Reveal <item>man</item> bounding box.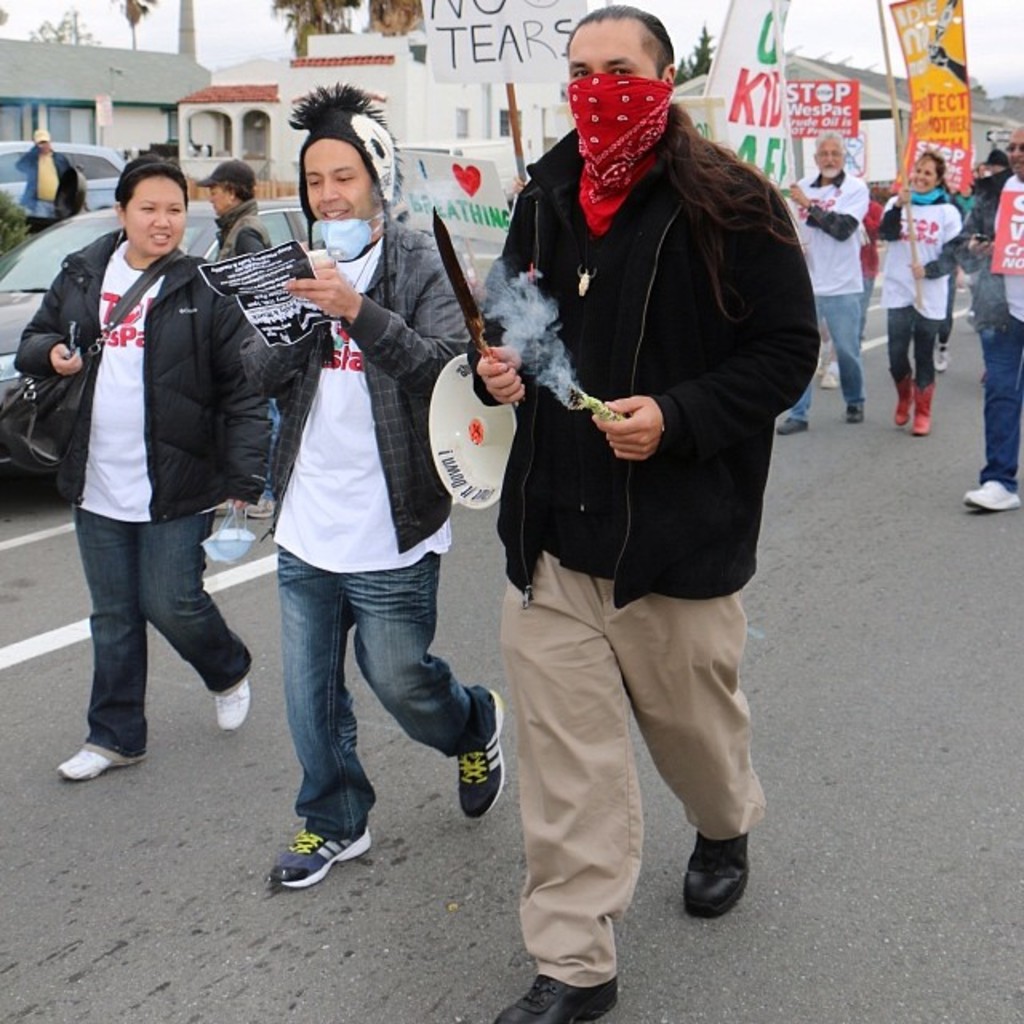
Revealed: x1=234, y1=80, x2=515, y2=902.
